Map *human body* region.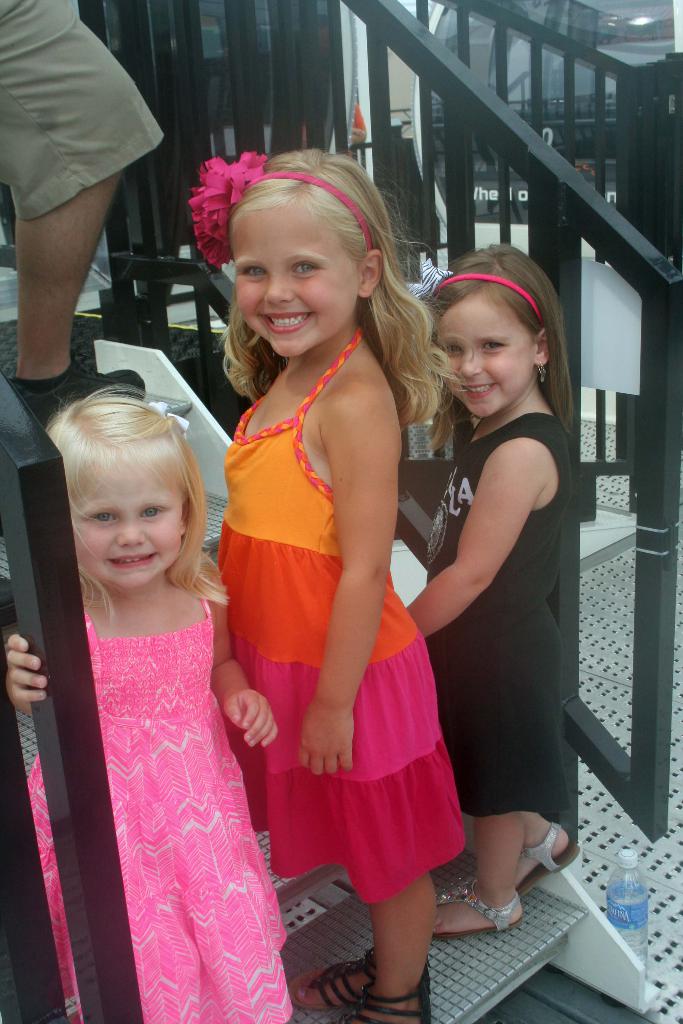
Mapped to 0, 398, 682, 963.
